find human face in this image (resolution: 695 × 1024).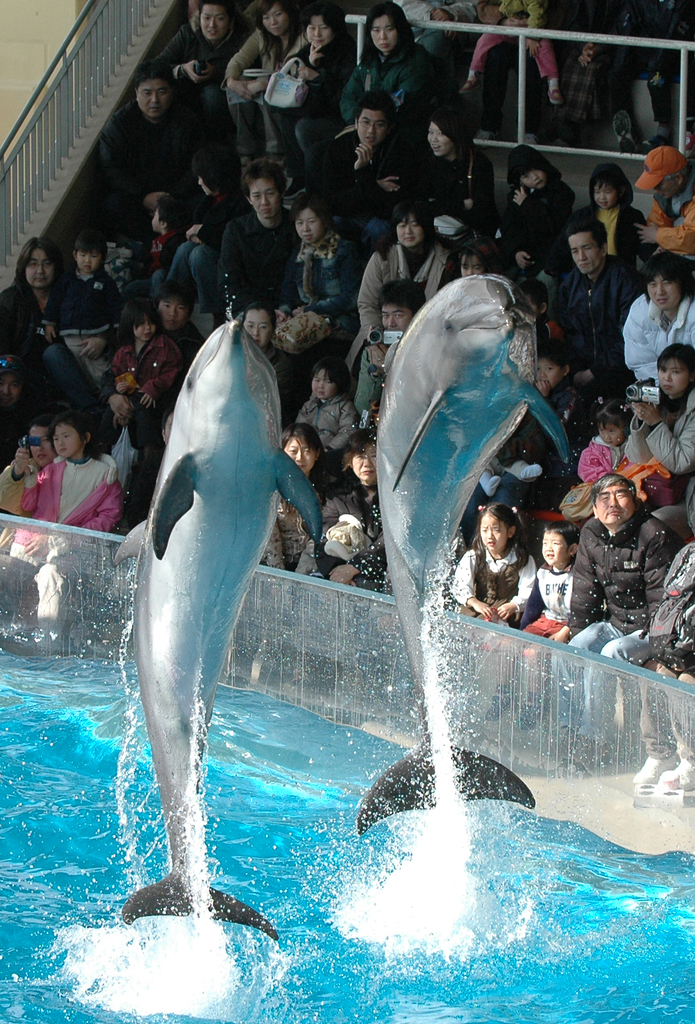
l=198, t=4, r=225, b=41.
